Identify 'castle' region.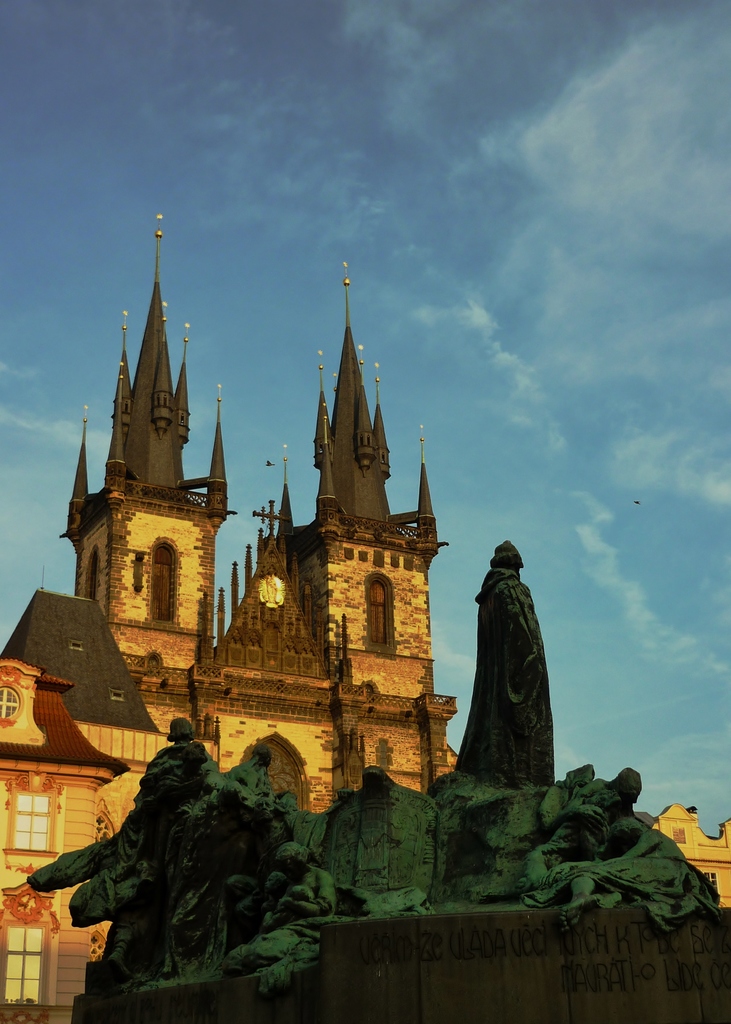
Region: 69:166:506:962.
